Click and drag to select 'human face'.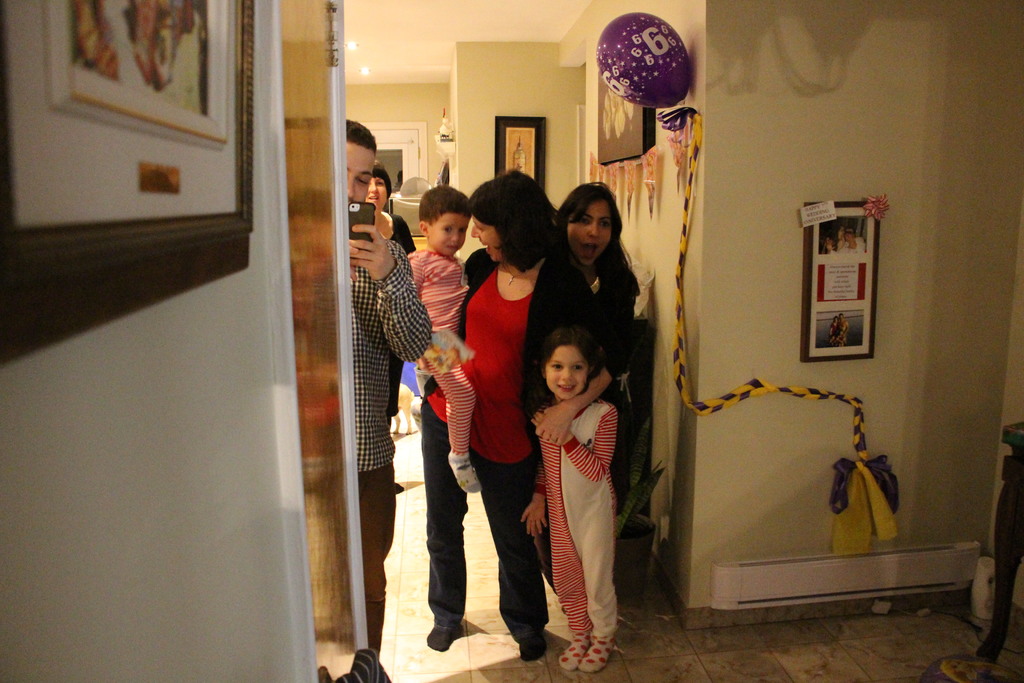
Selection: [left=566, top=199, right=616, bottom=262].
